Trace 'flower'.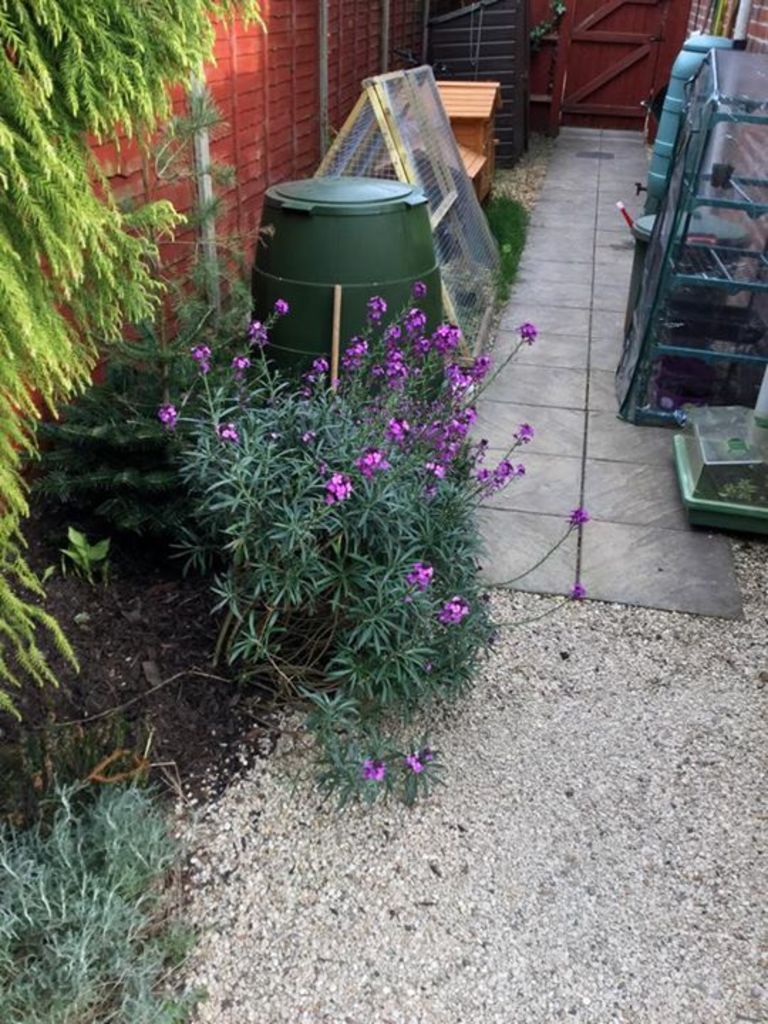
Traced to 570, 503, 590, 526.
